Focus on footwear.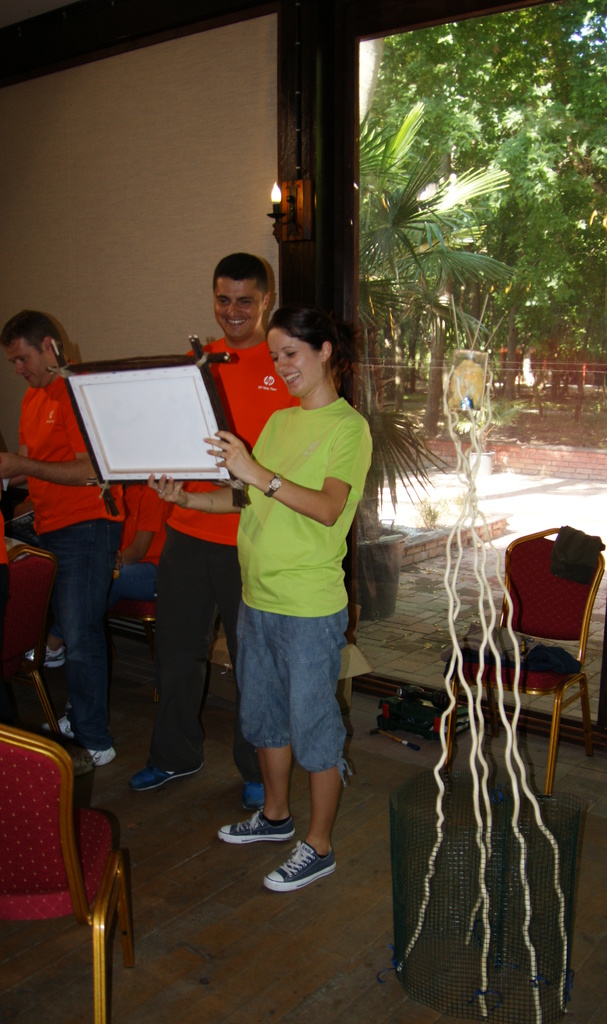
Focused at left=38, top=713, right=79, bottom=737.
